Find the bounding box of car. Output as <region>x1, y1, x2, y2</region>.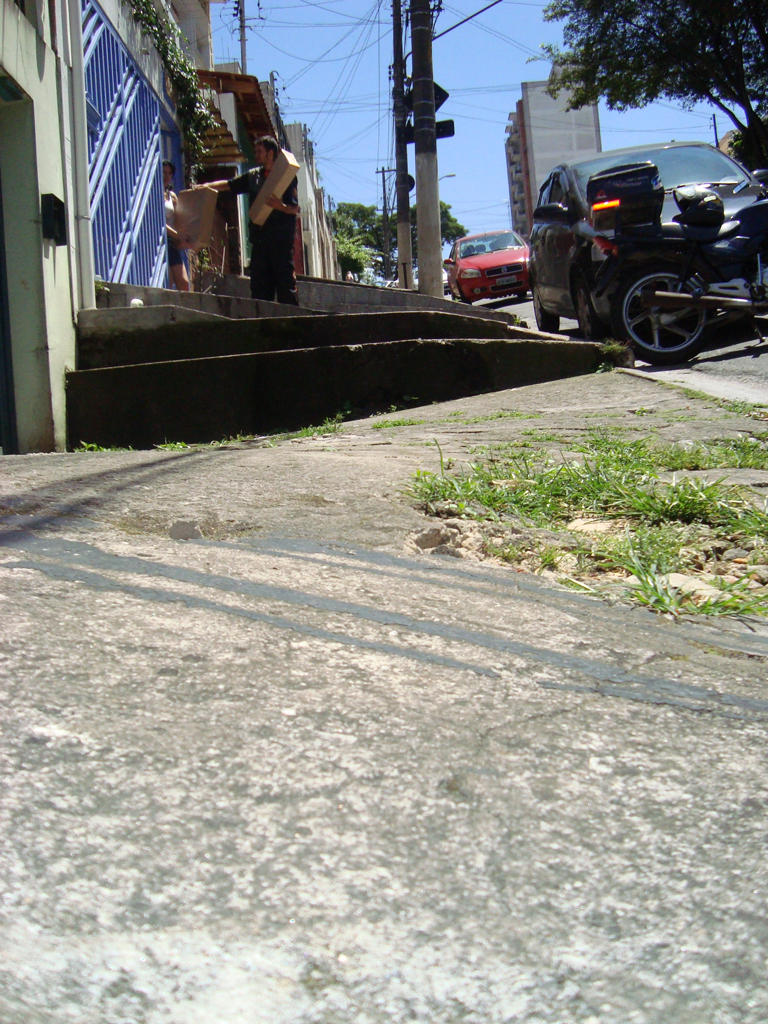
<region>532, 138, 758, 349</region>.
